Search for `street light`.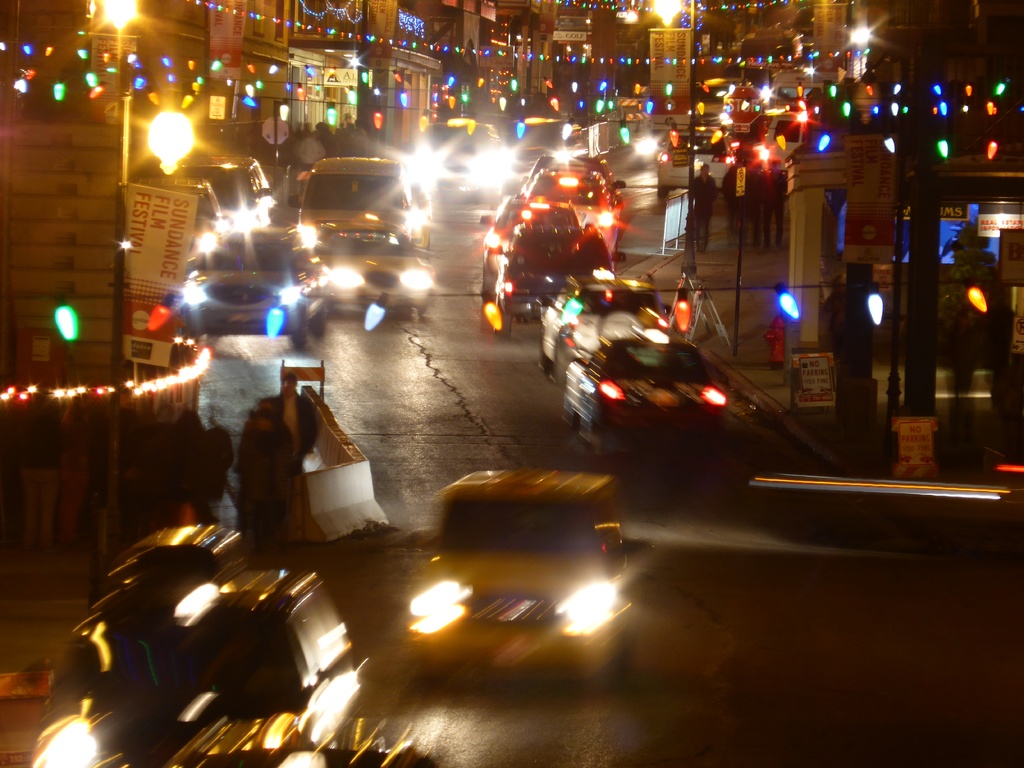
Found at [652,0,696,275].
